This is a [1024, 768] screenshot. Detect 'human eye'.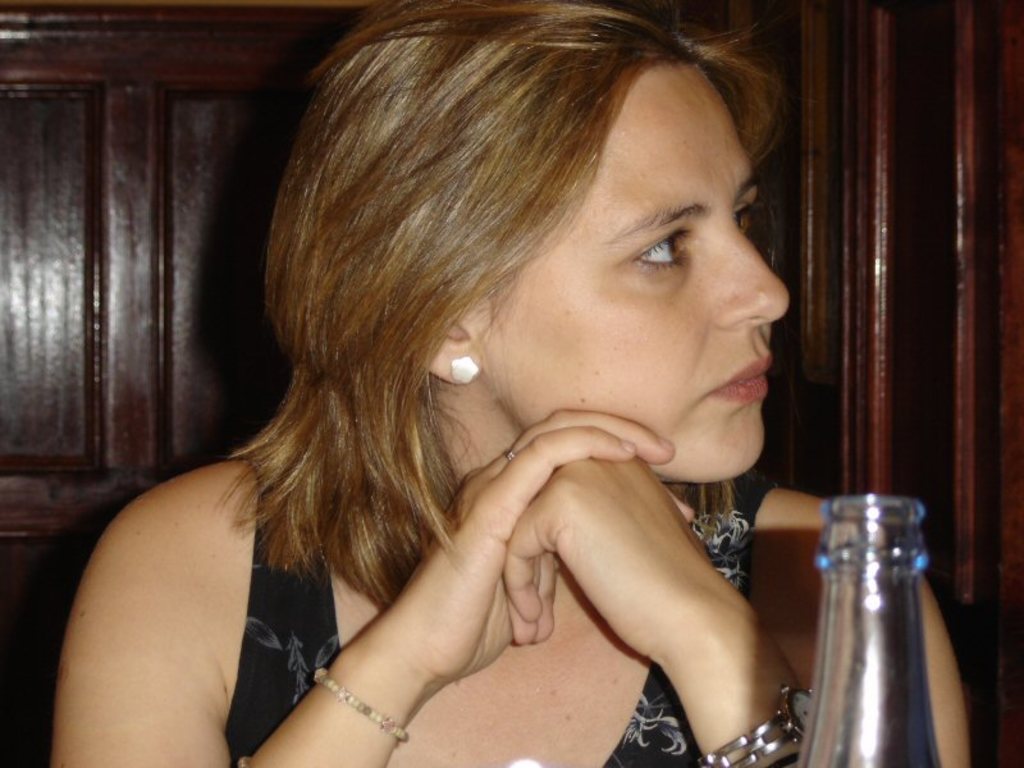
594, 214, 704, 282.
